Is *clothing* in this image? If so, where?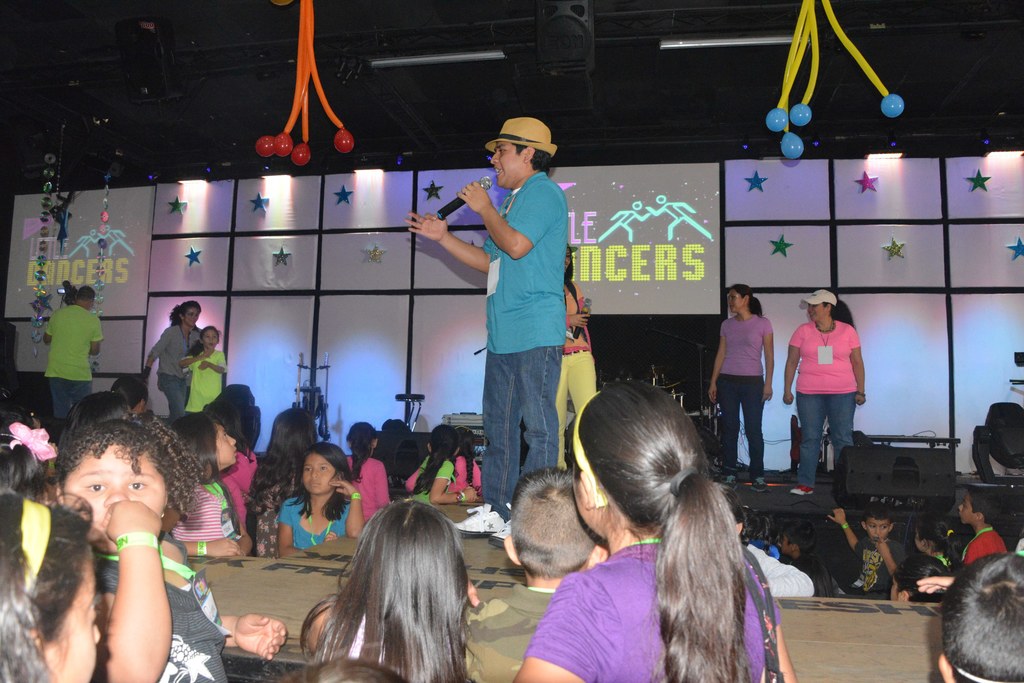
Yes, at x1=452 y1=454 x2=474 y2=494.
